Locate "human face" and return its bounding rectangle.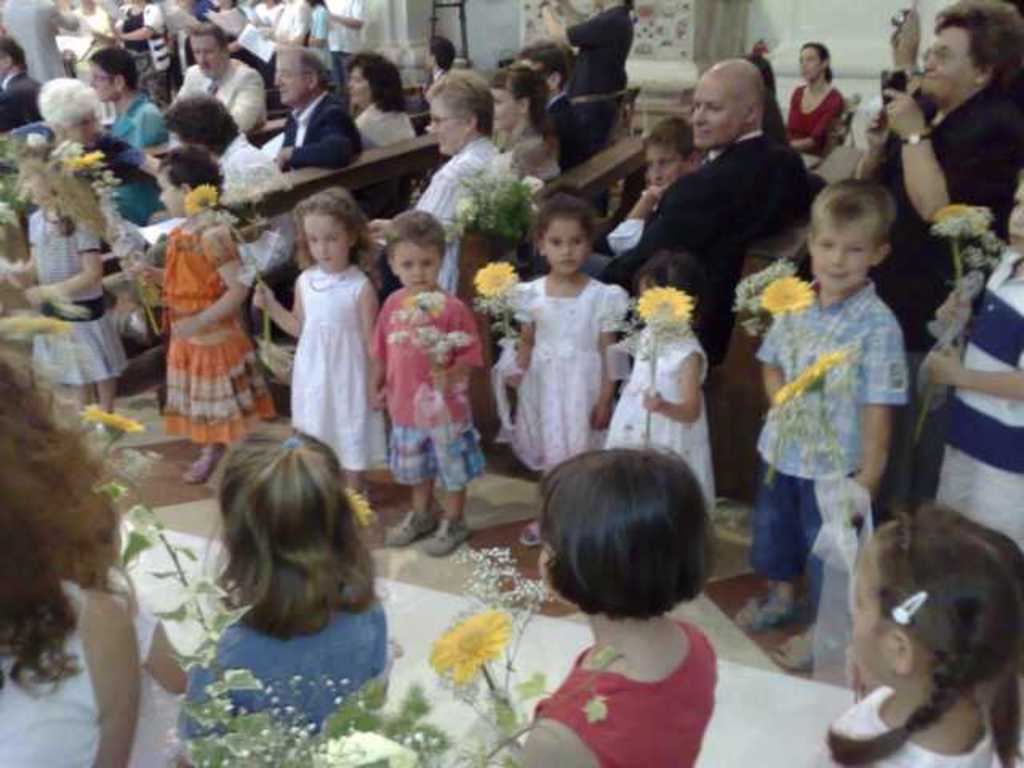
1008,182,1022,248.
